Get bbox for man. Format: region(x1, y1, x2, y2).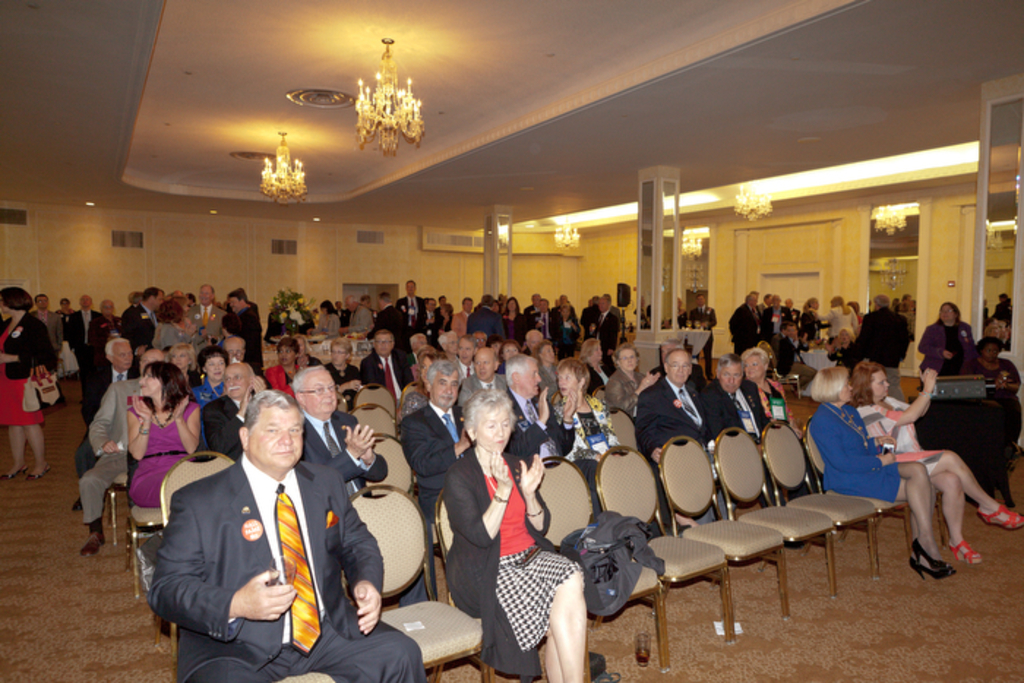
region(594, 291, 622, 360).
